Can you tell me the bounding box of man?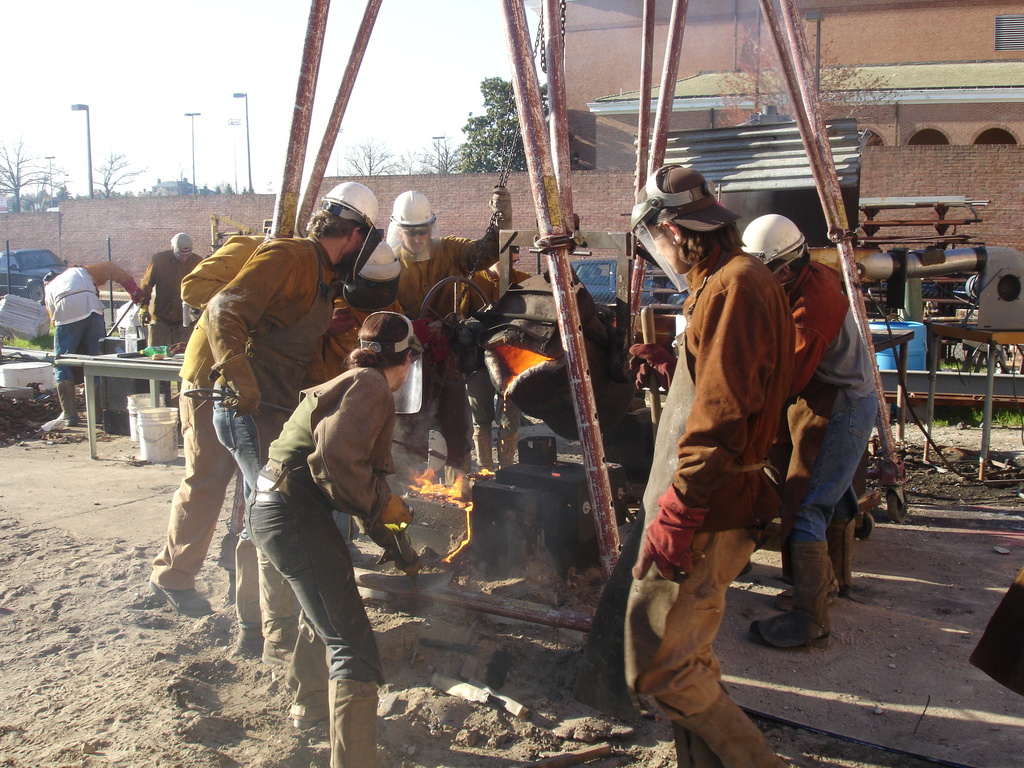
box(202, 184, 378, 651).
